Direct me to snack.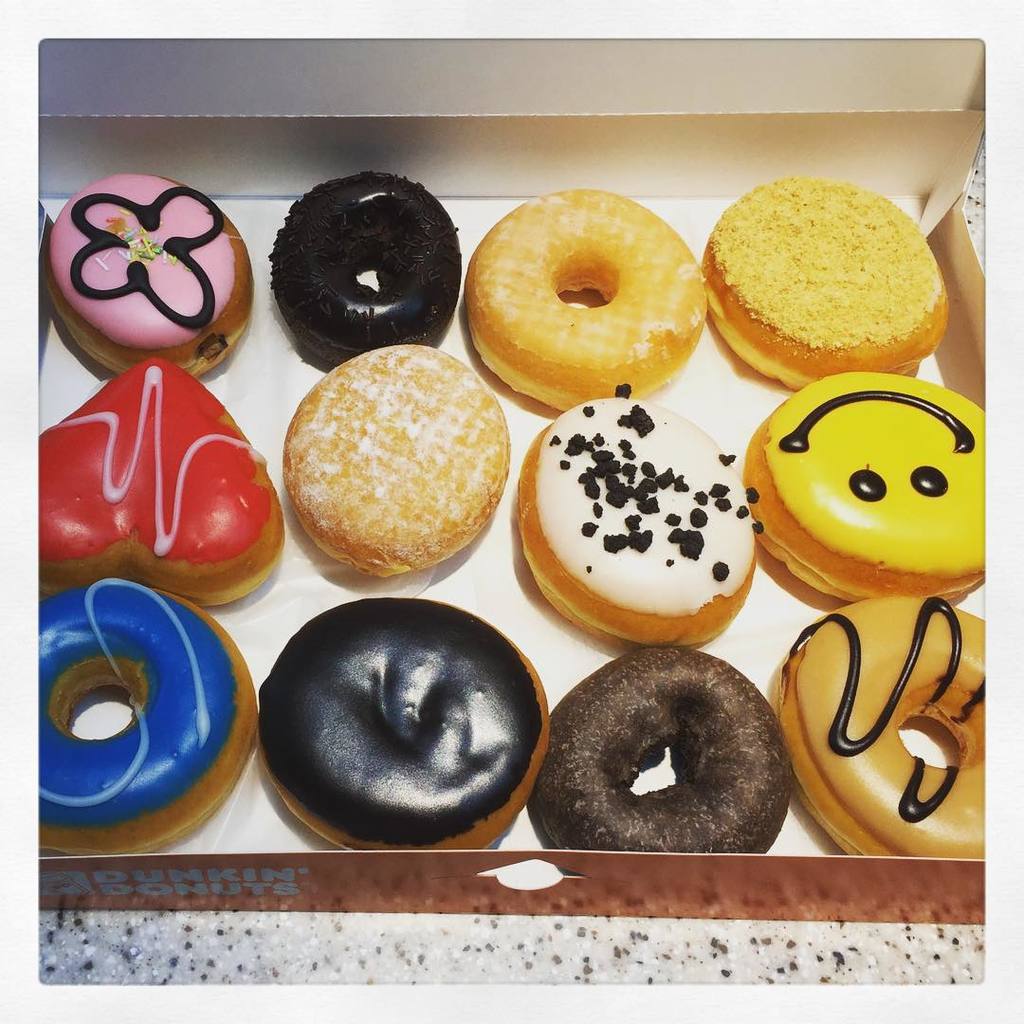
Direction: [x1=780, y1=597, x2=986, y2=865].
